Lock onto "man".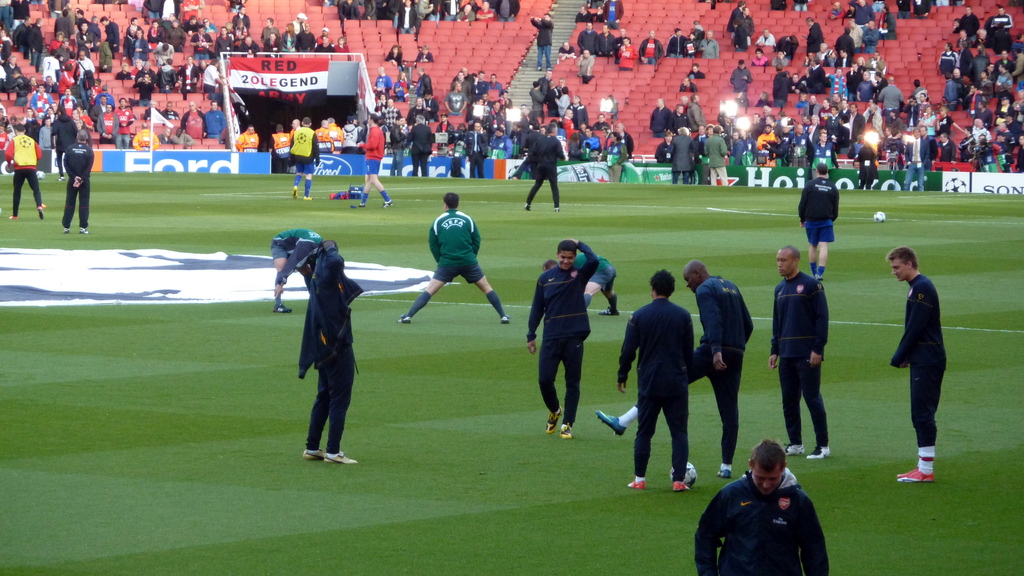
Locked: {"x1": 271, "y1": 225, "x2": 342, "y2": 314}.
